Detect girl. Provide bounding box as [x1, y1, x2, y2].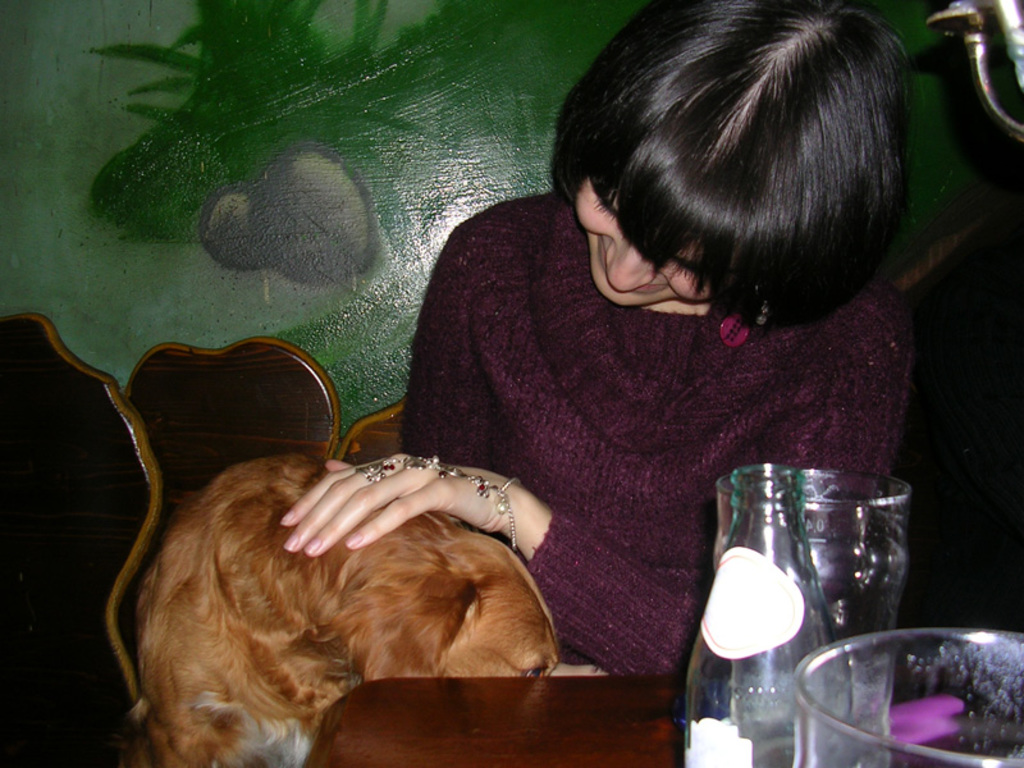
[284, 0, 915, 672].
